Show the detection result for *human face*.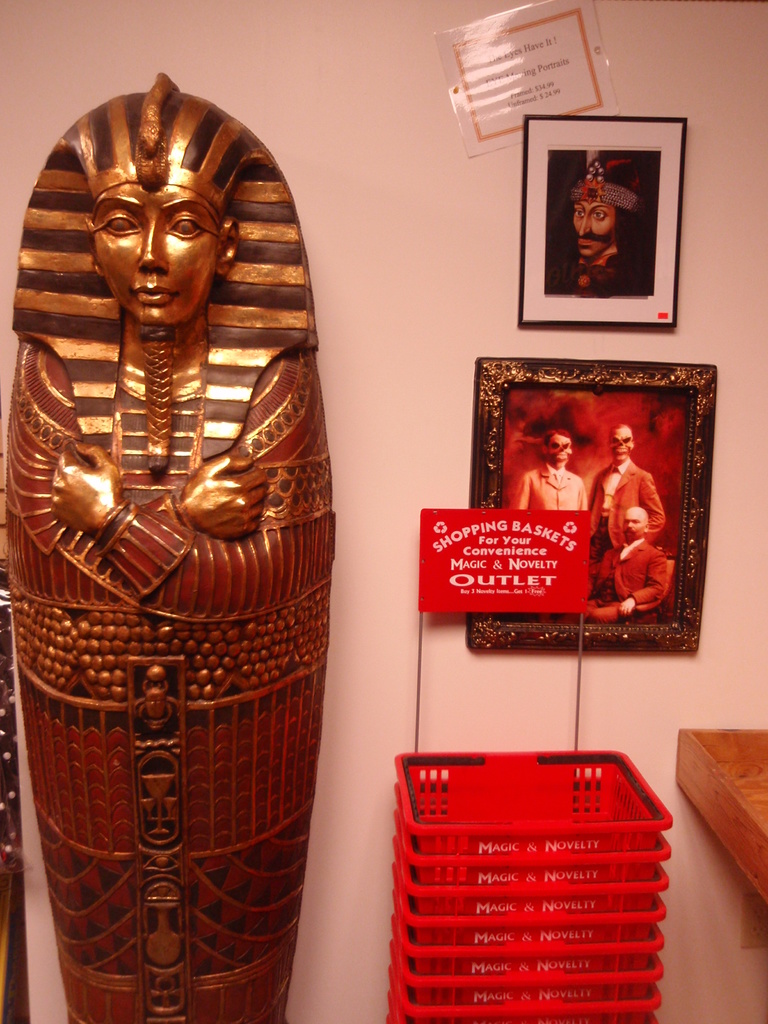
<box>573,200,616,257</box>.
